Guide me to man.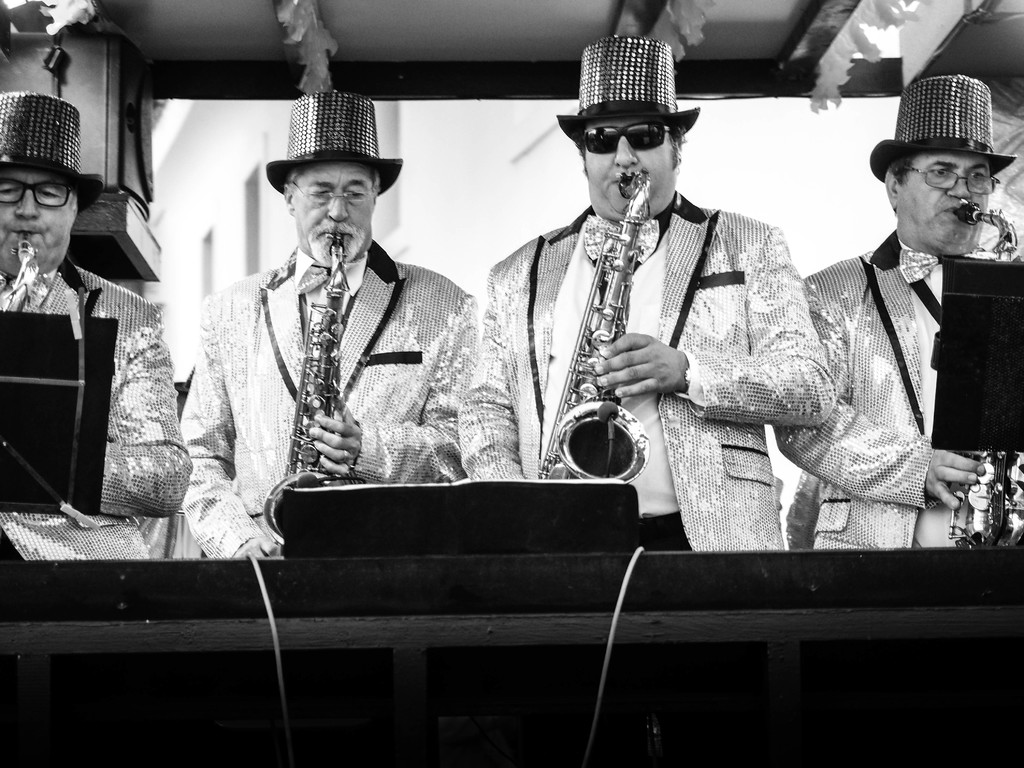
Guidance: (772,71,1023,553).
